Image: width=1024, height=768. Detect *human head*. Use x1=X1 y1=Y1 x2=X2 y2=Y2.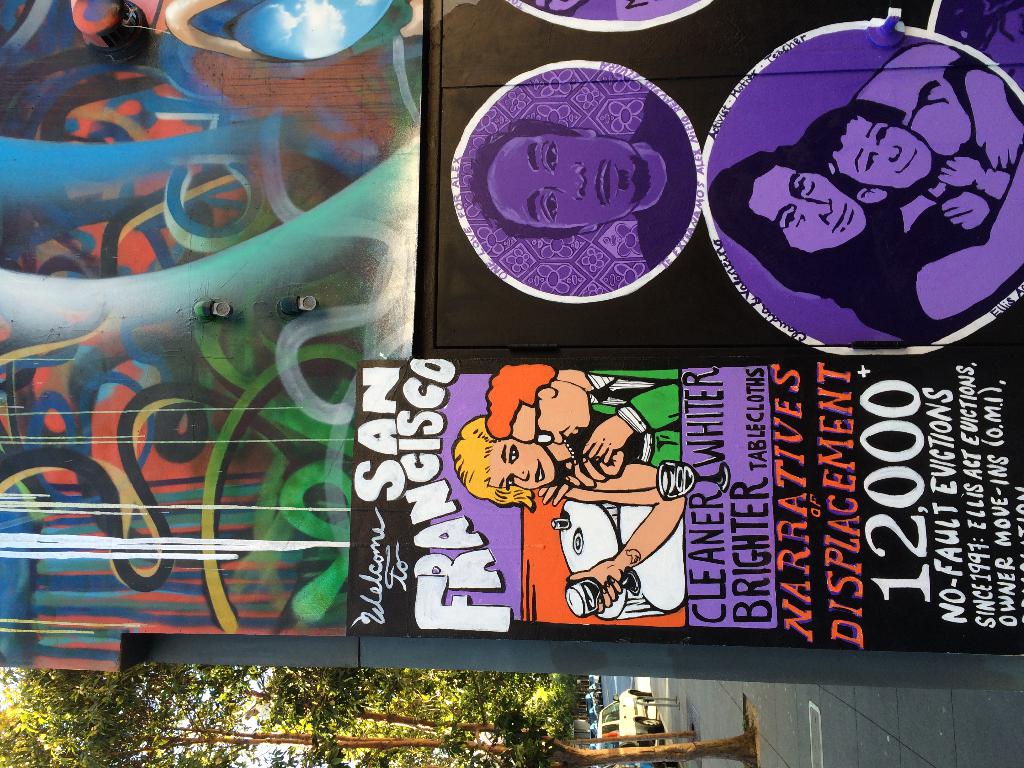
x1=449 y1=408 x2=561 y2=513.
